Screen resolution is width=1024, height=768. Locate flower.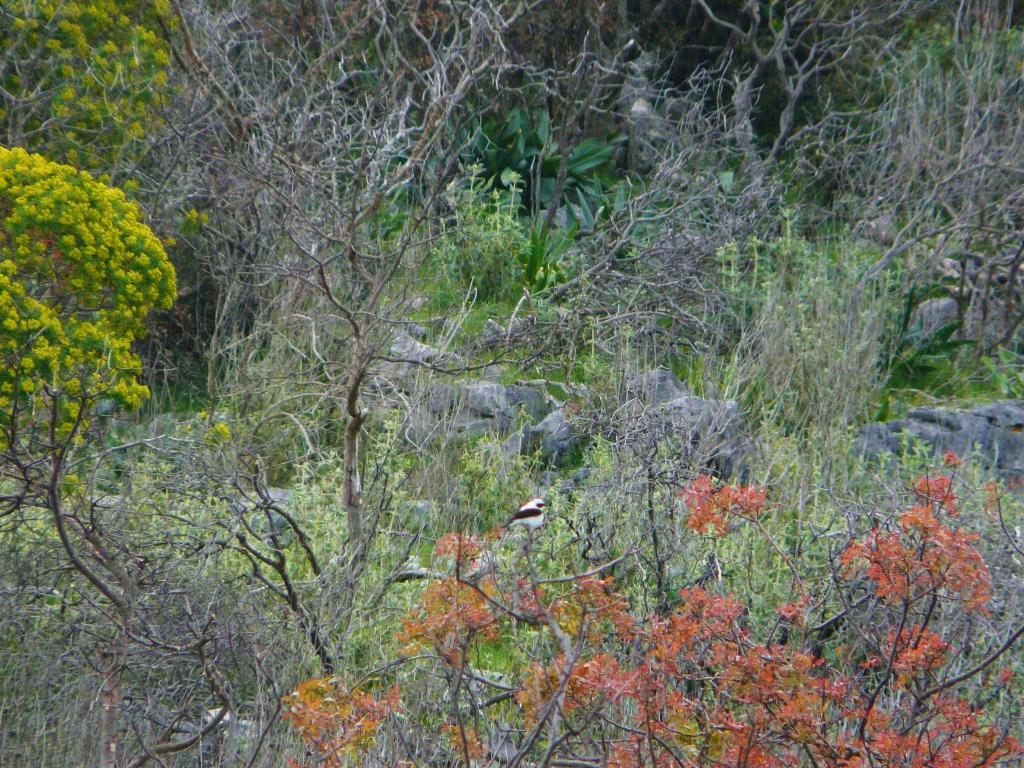
BBox(200, 413, 207, 420).
